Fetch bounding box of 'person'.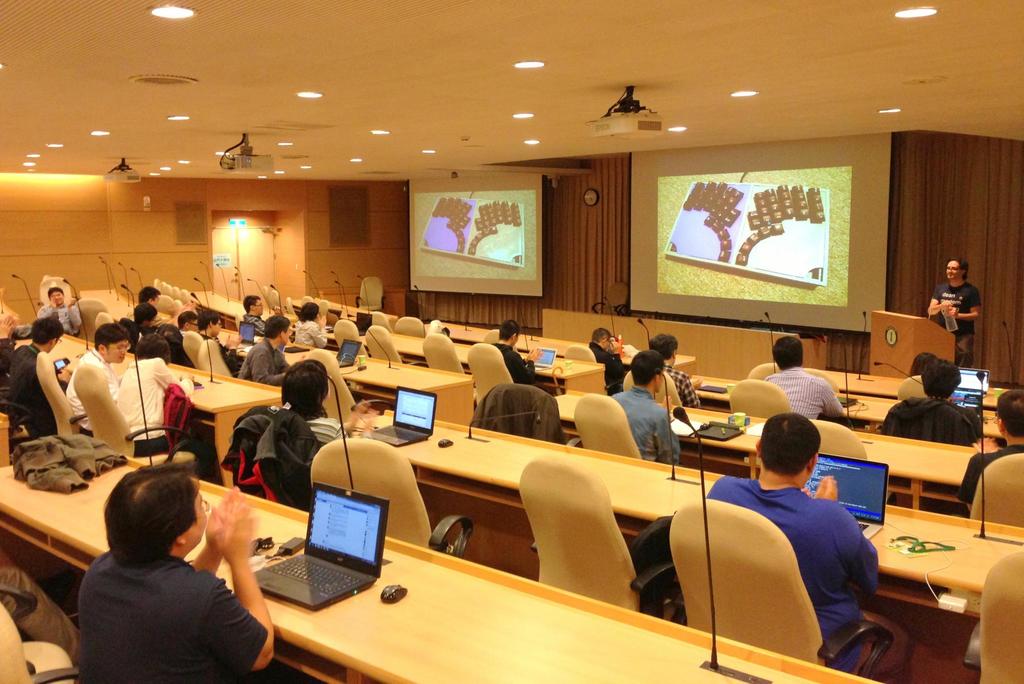
Bbox: (x1=233, y1=319, x2=296, y2=389).
